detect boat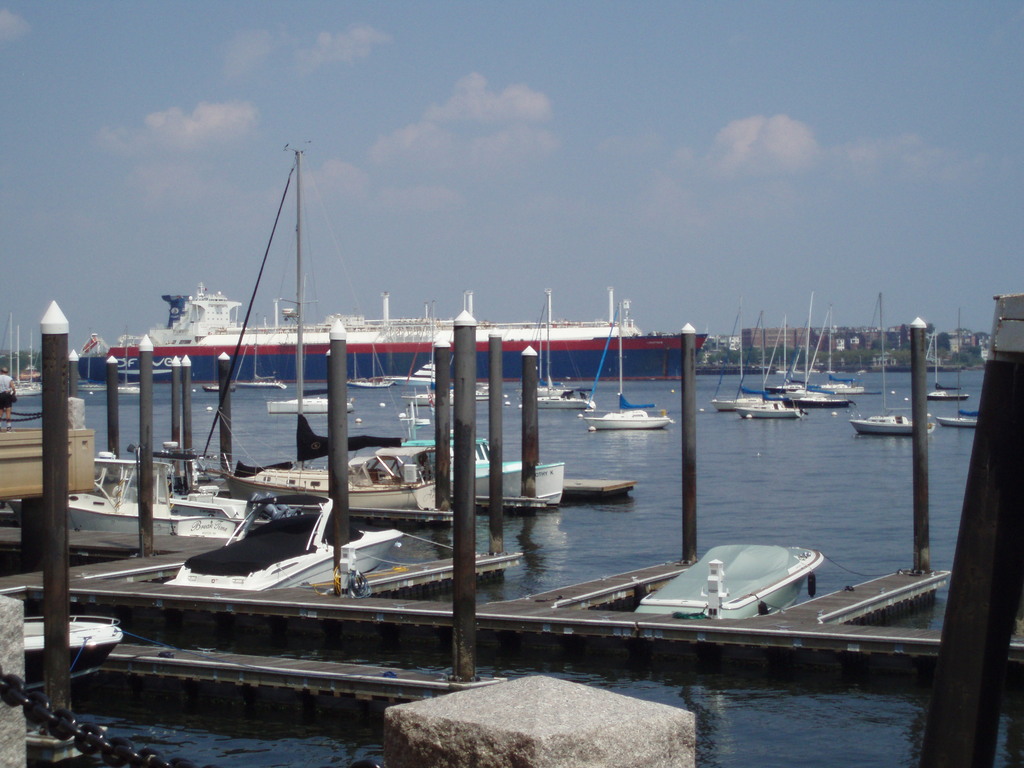
{"left": 182, "top": 490, "right": 412, "bottom": 593}
